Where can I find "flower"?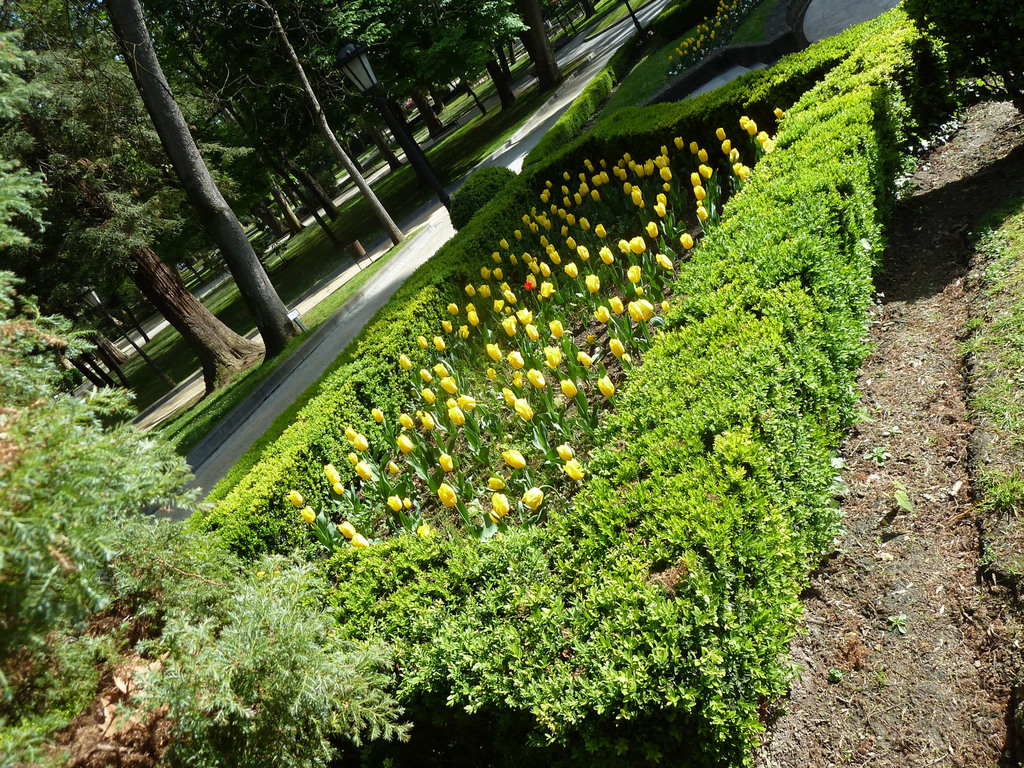
You can find it at {"left": 579, "top": 246, "right": 589, "bottom": 259}.
